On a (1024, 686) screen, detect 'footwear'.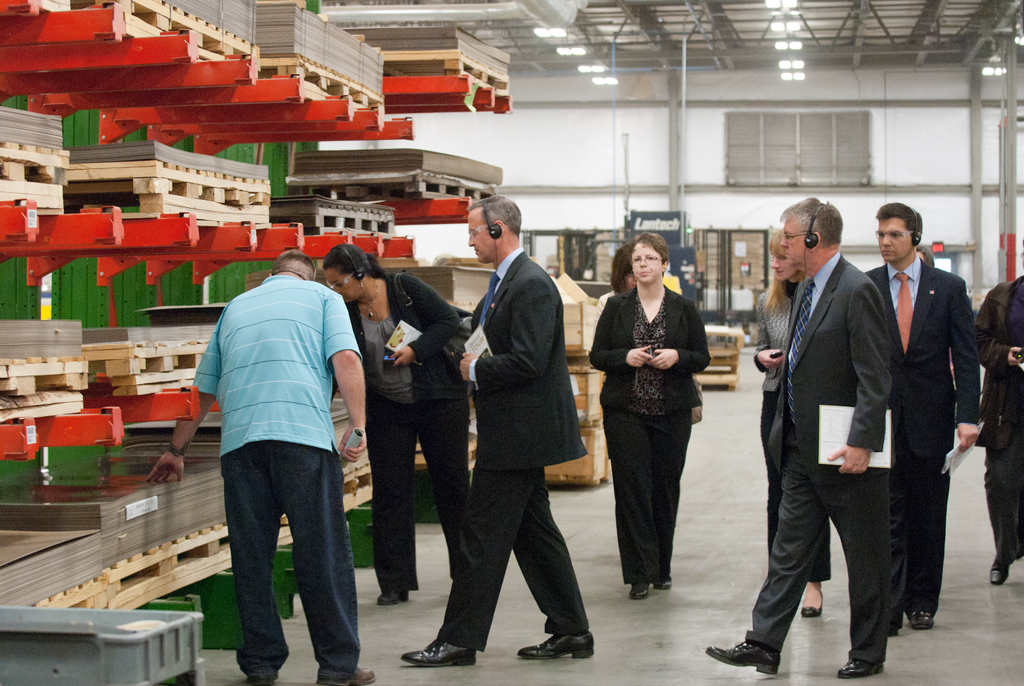
799, 592, 822, 620.
